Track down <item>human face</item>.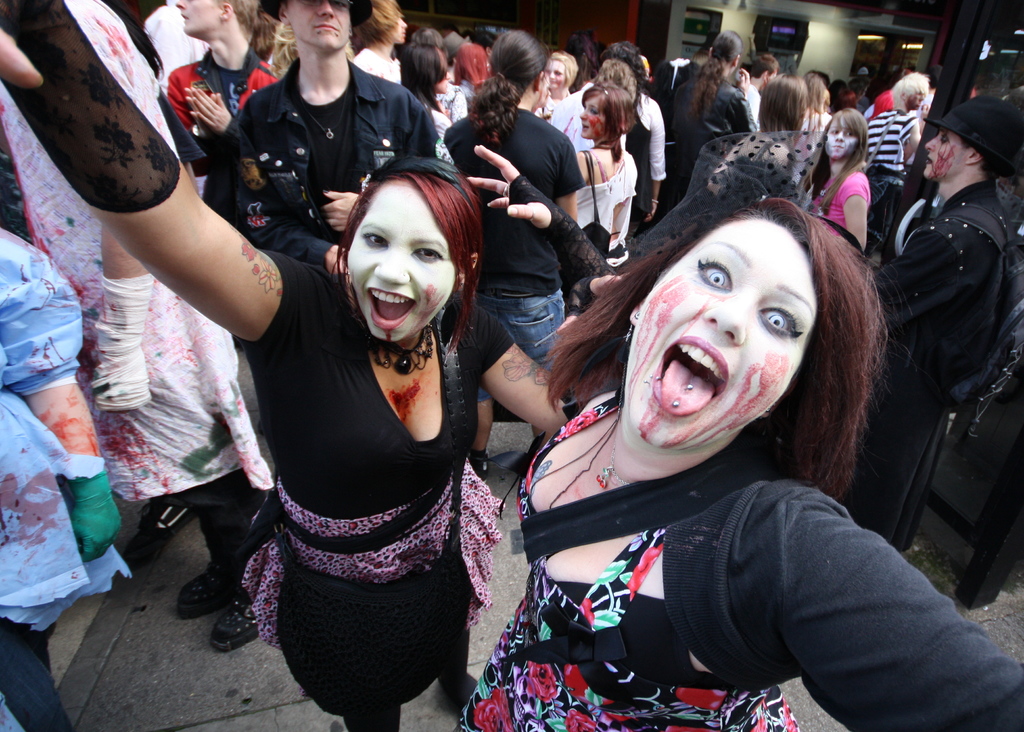
Tracked to locate(385, 8, 406, 45).
